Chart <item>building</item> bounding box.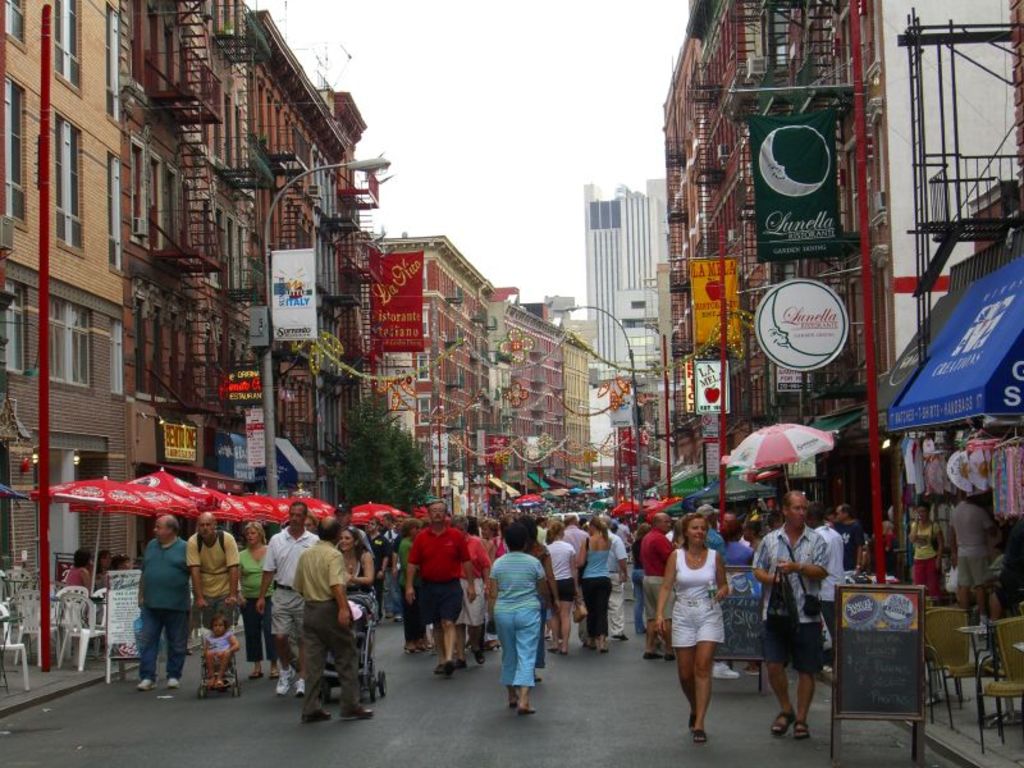
Charted: 364:230:492:416.
